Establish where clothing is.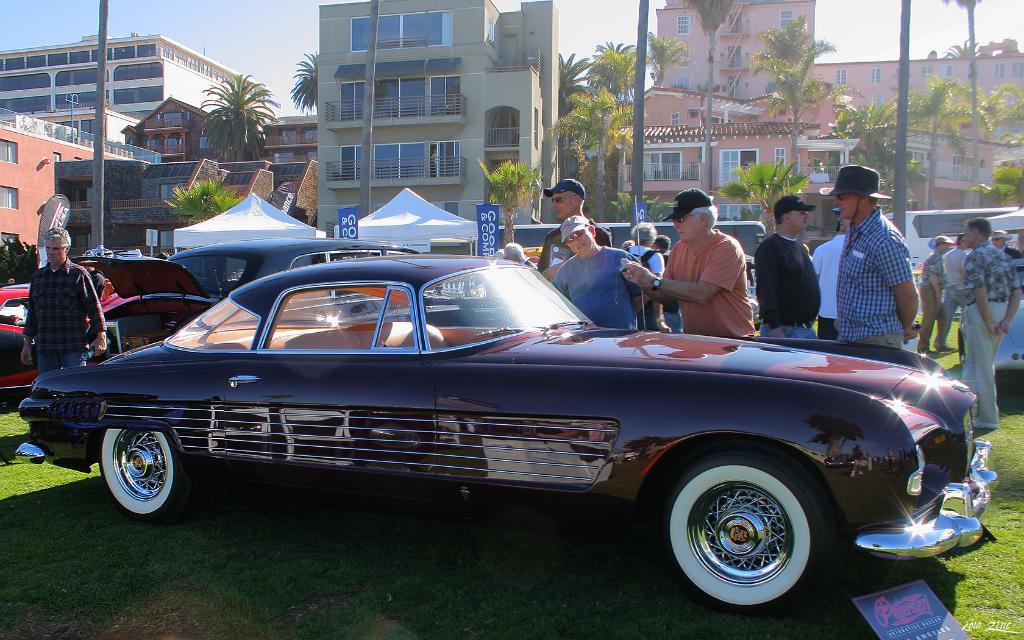
Established at BBox(627, 248, 669, 334).
